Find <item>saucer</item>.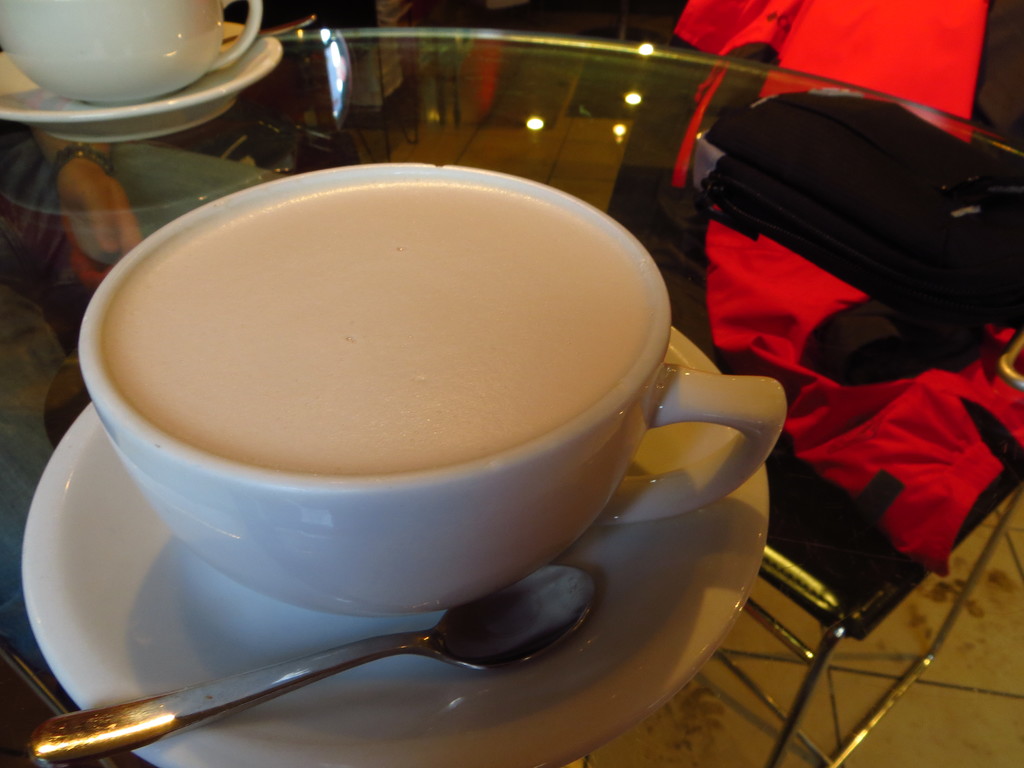
locate(17, 325, 771, 767).
